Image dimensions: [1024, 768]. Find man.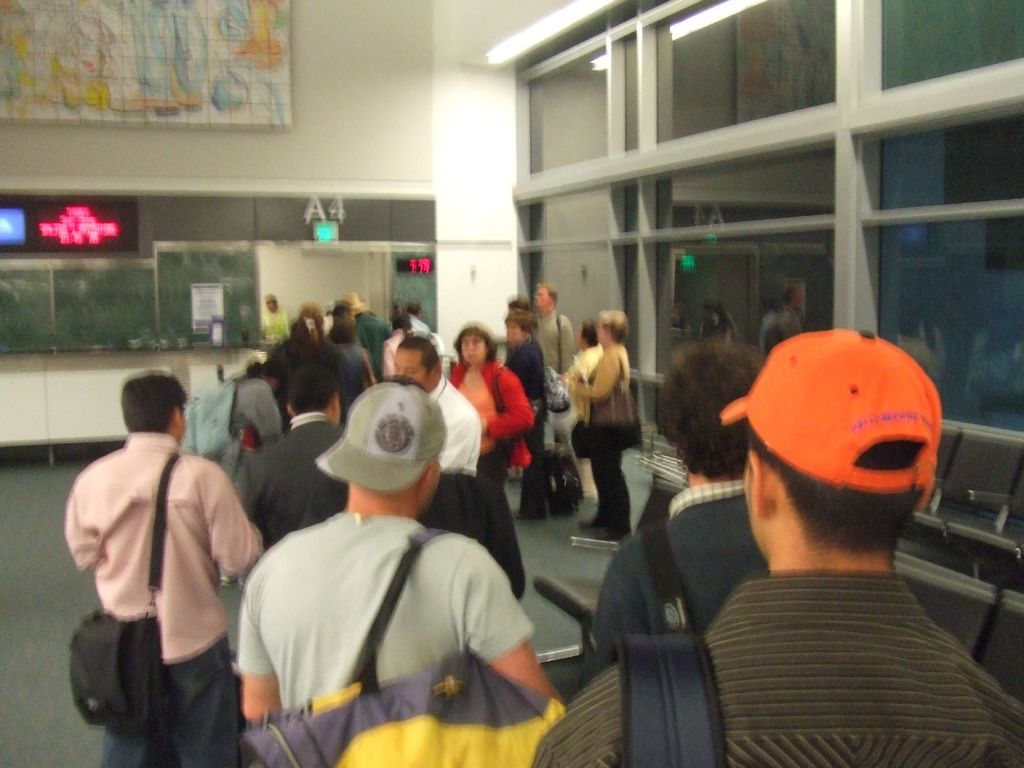
234 371 566 767.
